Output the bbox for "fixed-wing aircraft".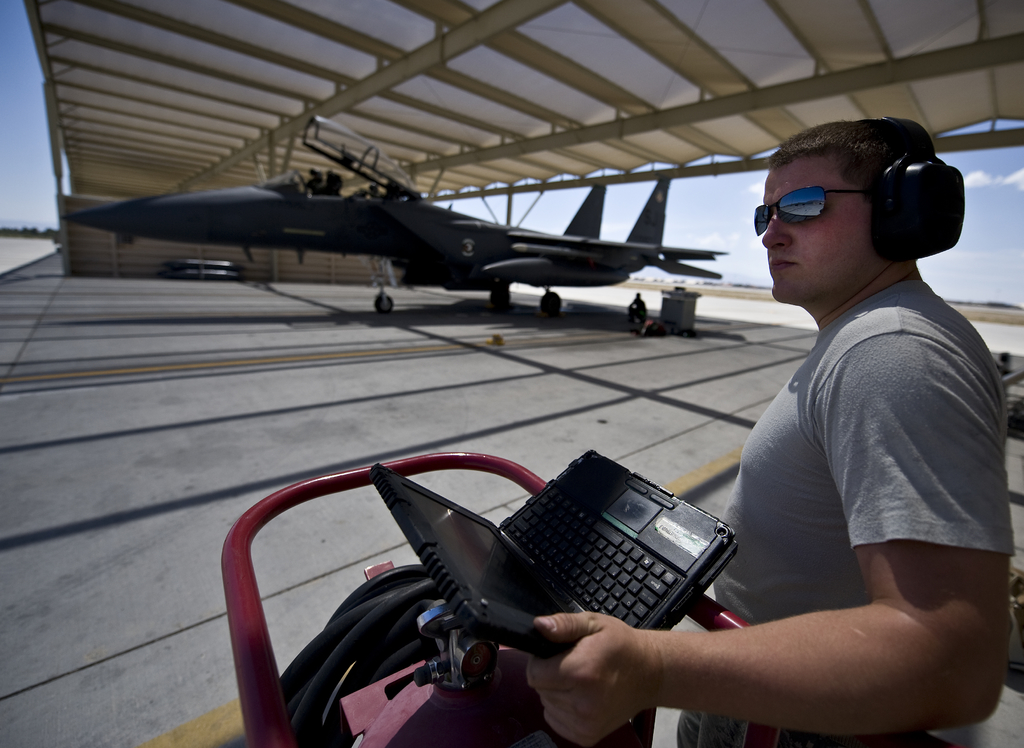
52 112 728 316.
